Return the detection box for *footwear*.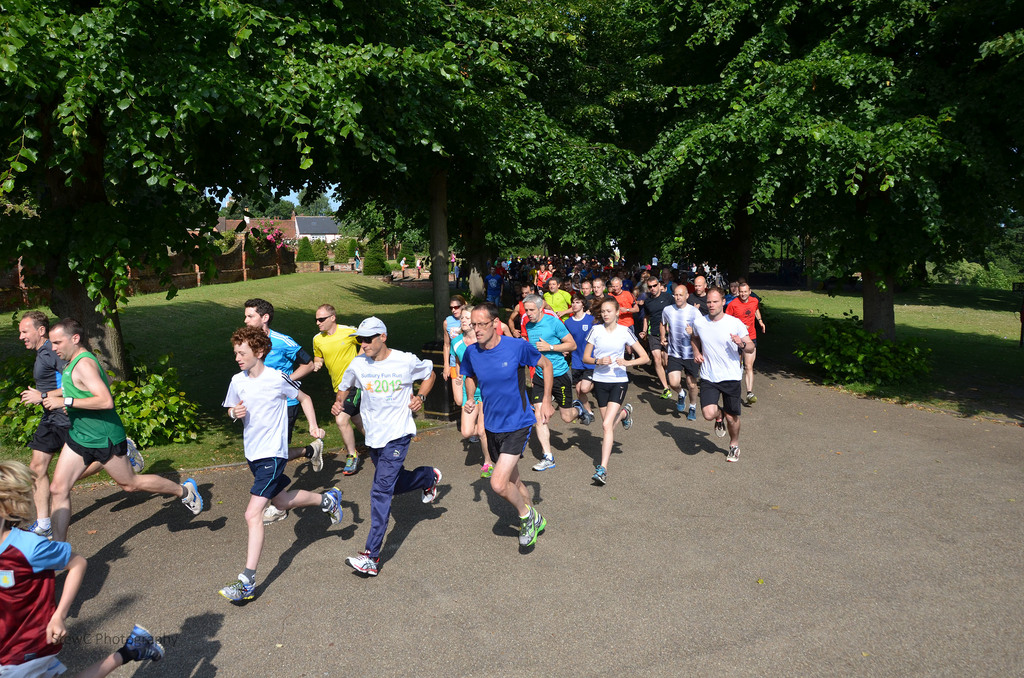
[left=744, top=391, right=757, bottom=404].
